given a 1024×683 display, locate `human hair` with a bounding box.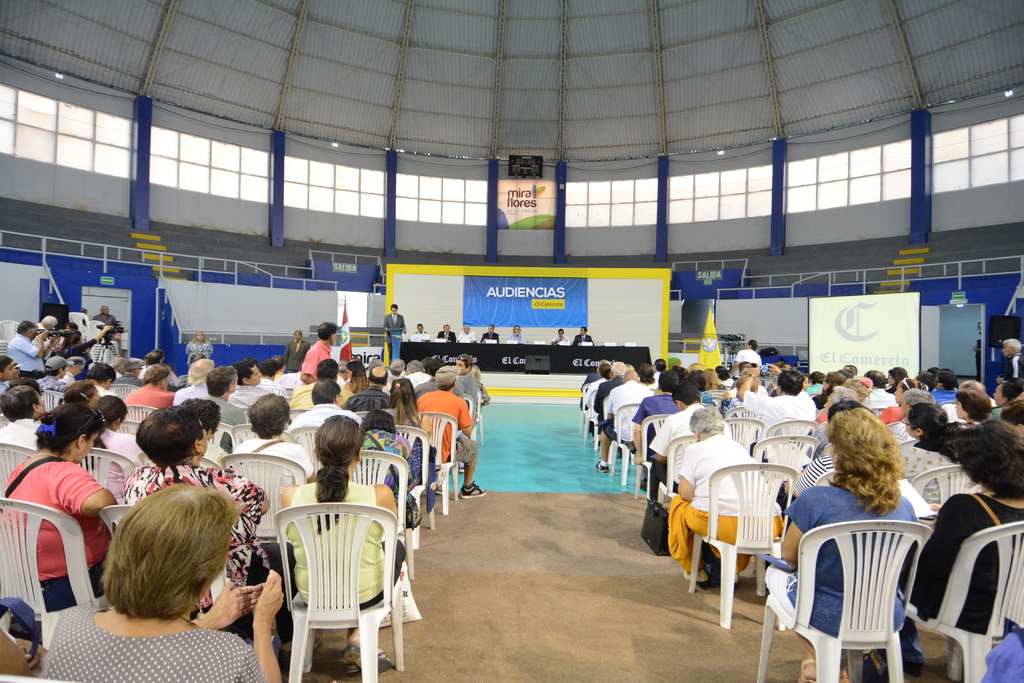
Located: 689:404:725:438.
